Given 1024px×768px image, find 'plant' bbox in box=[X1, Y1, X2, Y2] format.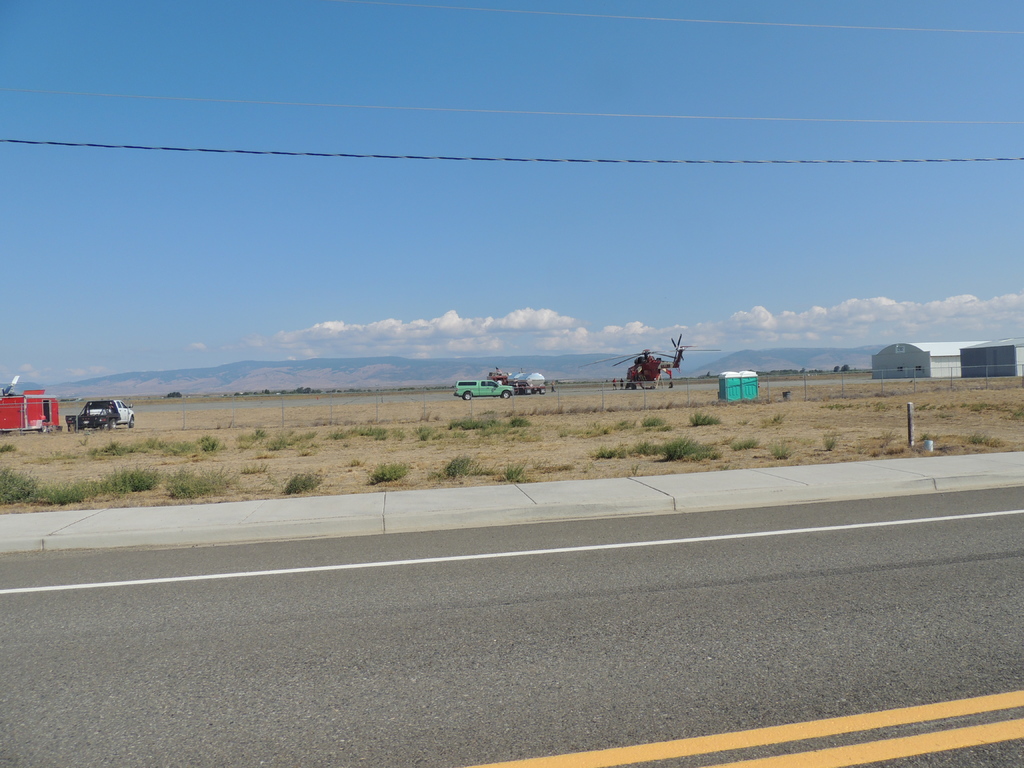
box=[200, 437, 218, 453].
